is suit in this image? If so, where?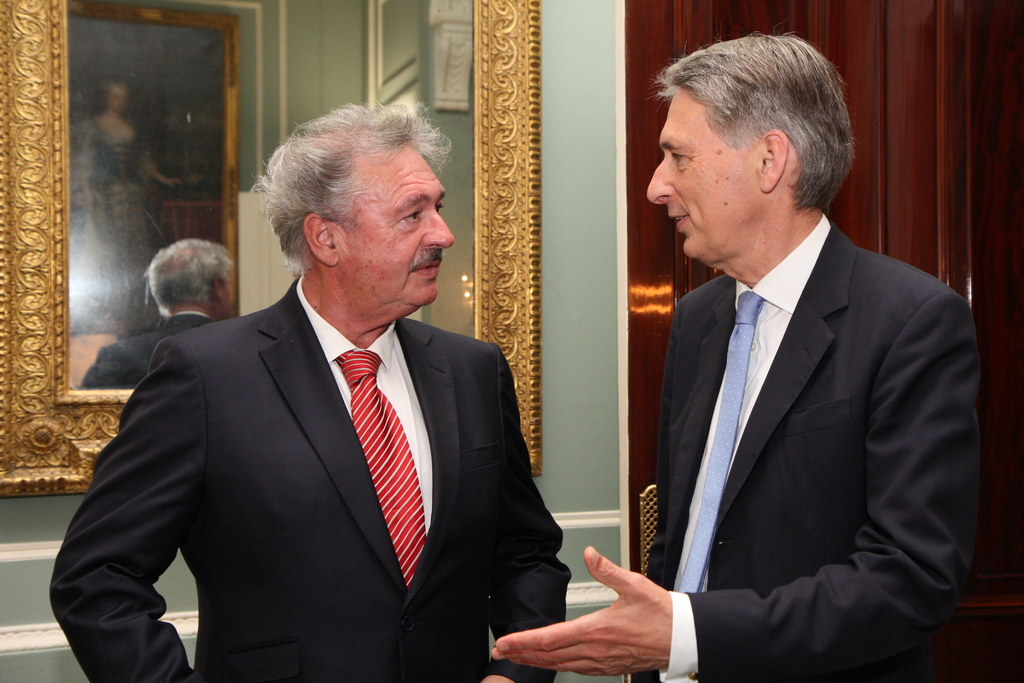
Yes, at 632/208/988/682.
